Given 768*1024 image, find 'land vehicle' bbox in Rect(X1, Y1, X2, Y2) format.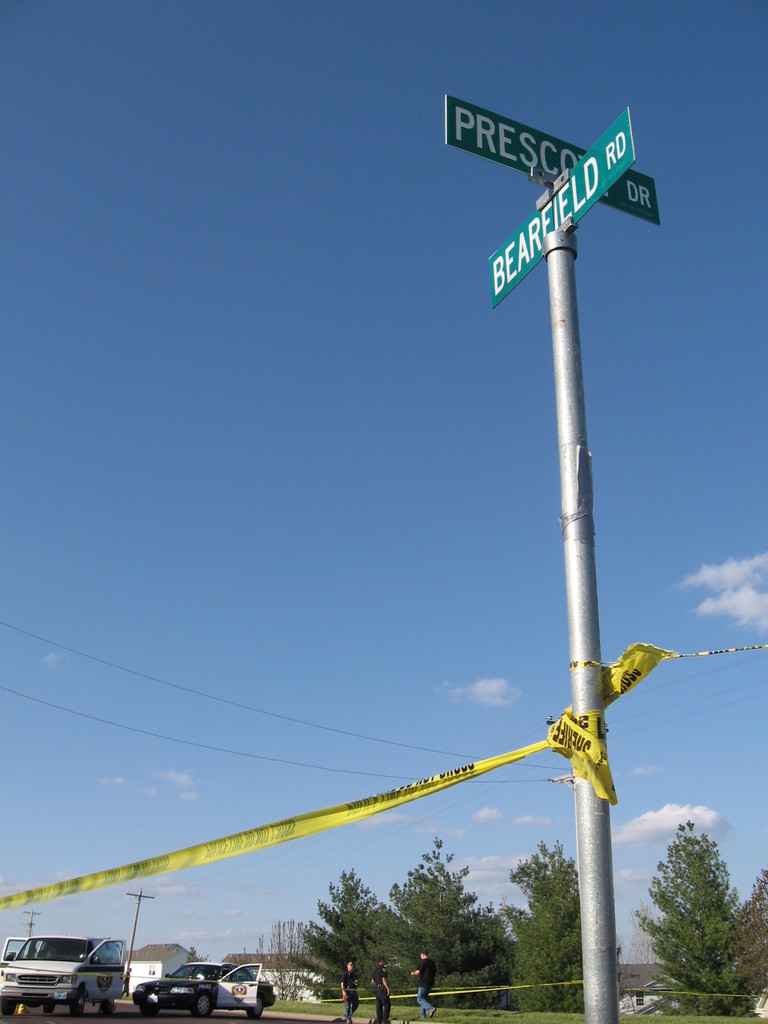
Rect(128, 958, 278, 1021).
